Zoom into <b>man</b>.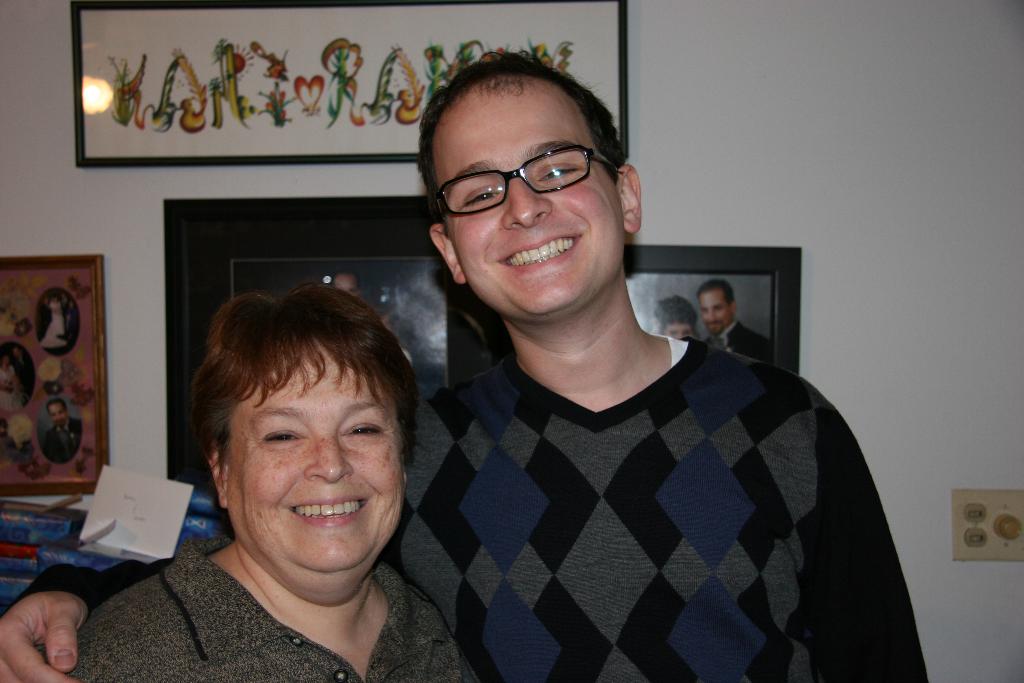
Zoom target: {"left": 695, "top": 278, "right": 774, "bottom": 367}.
